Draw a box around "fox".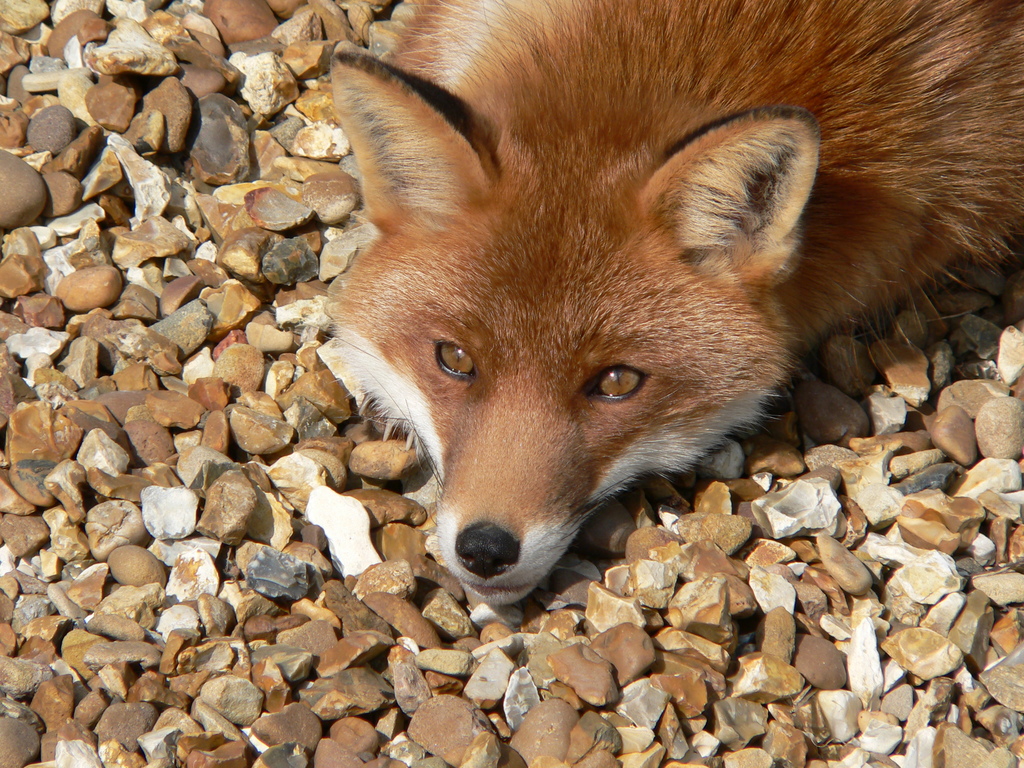
{"x1": 317, "y1": 0, "x2": 1023, "y2": 609}.
